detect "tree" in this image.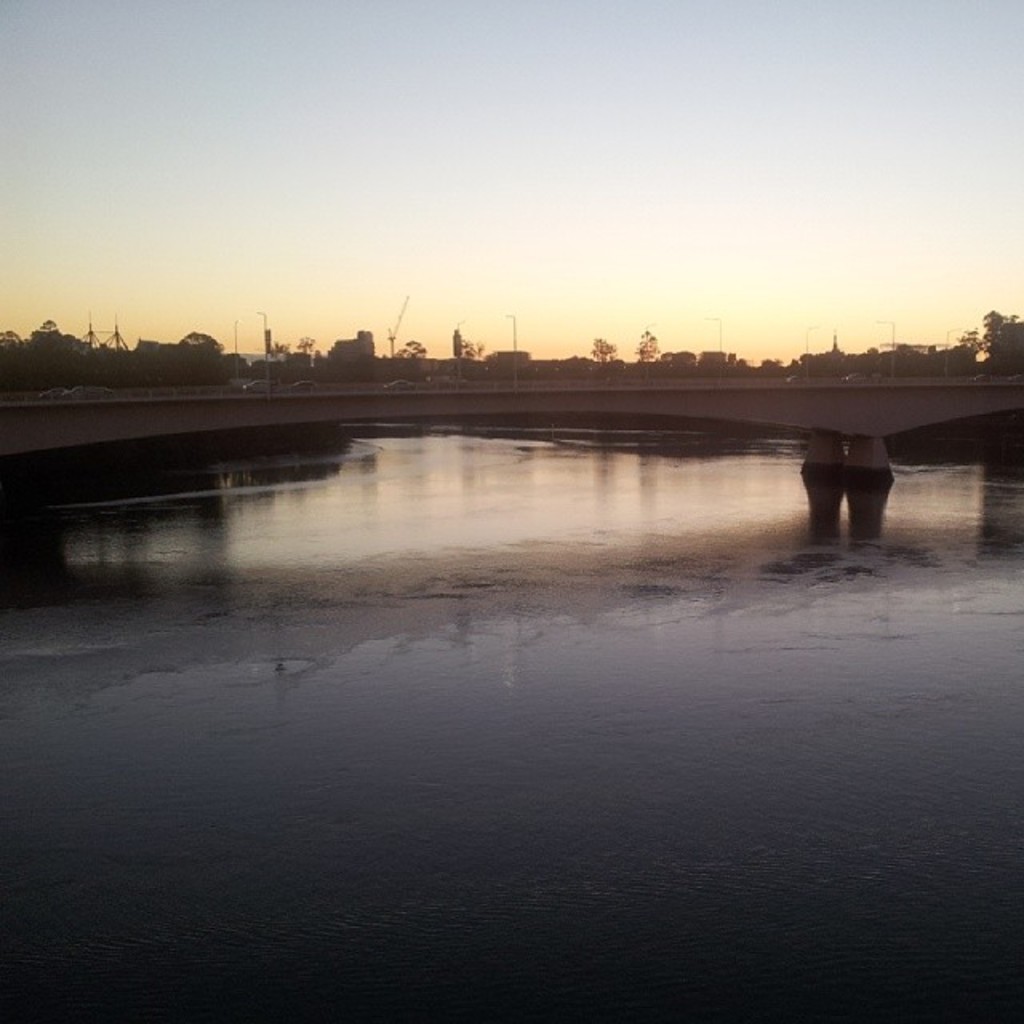
Detection: <box>586,333,614,366</box>.
